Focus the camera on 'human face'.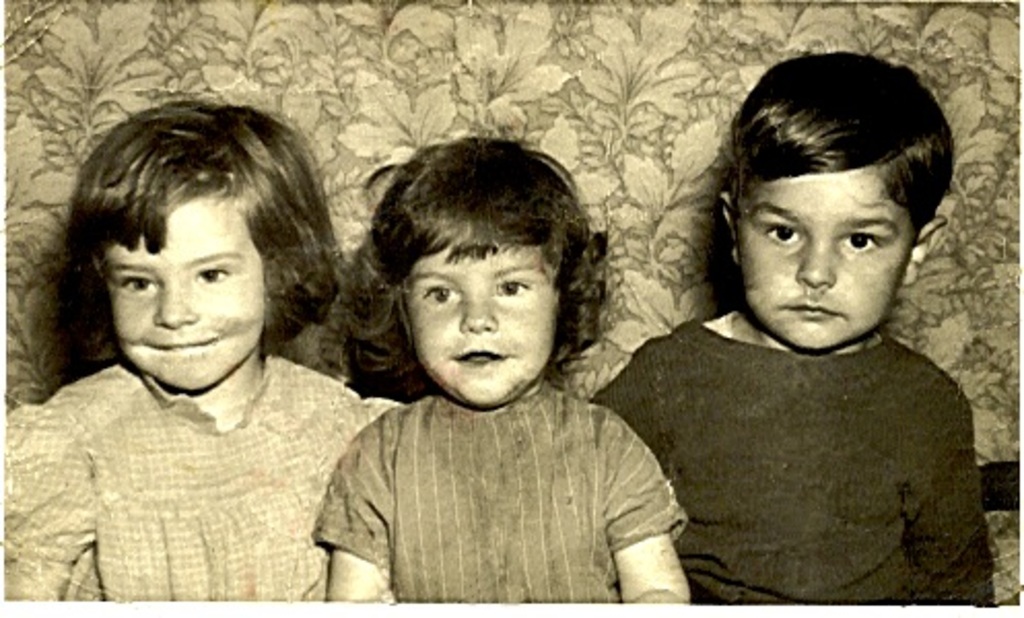
Focus region: <box>103,194,266,387</box>.
